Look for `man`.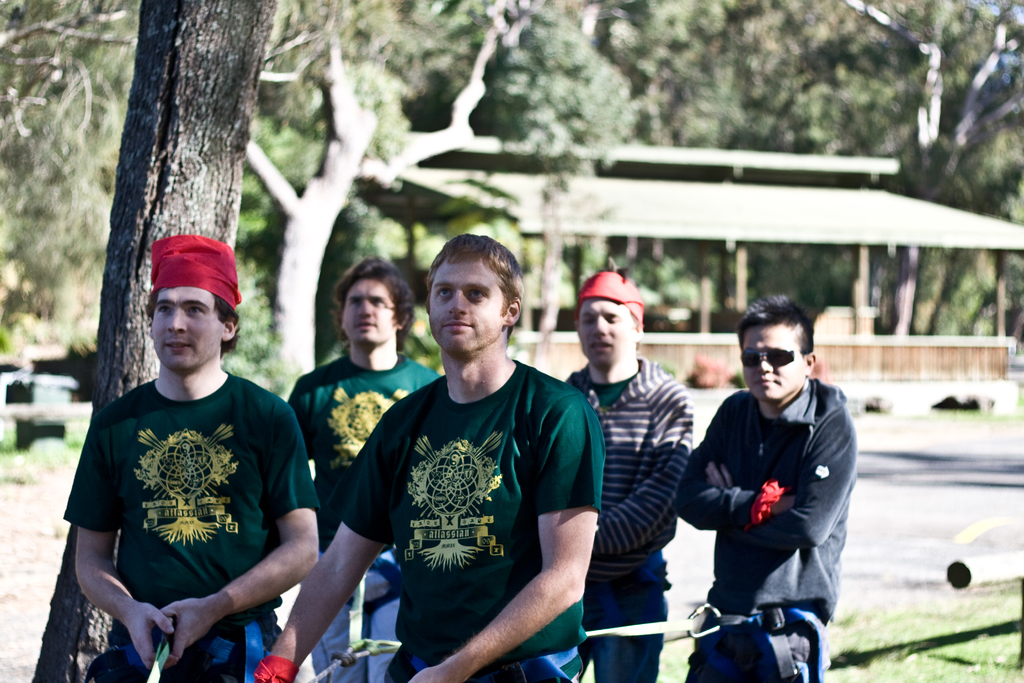
Found: bbox(668, 300, 858, 682).
